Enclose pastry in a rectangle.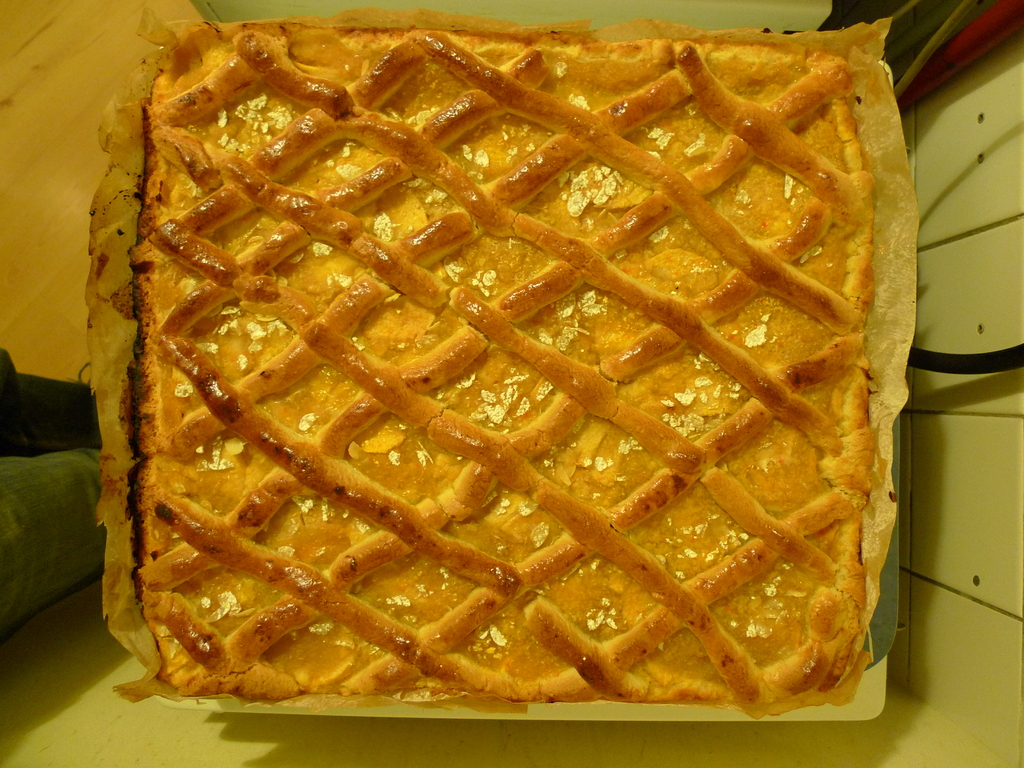
Rect(44, 47, 908, 746).
